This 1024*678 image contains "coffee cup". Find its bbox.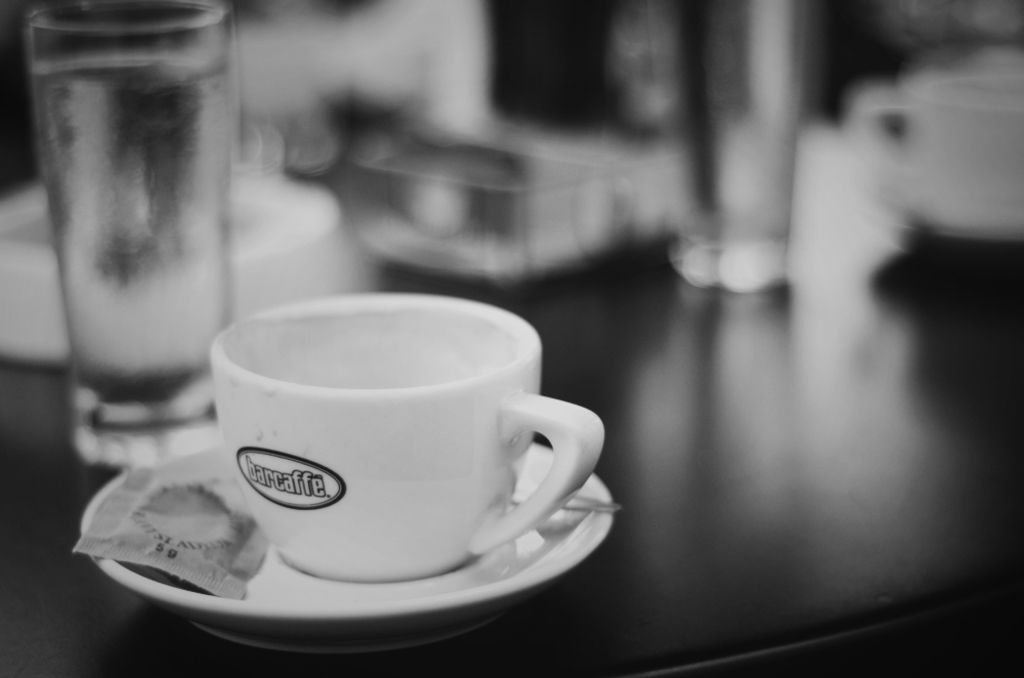
x1=854, y1=62, x2=1023, y2=238.
